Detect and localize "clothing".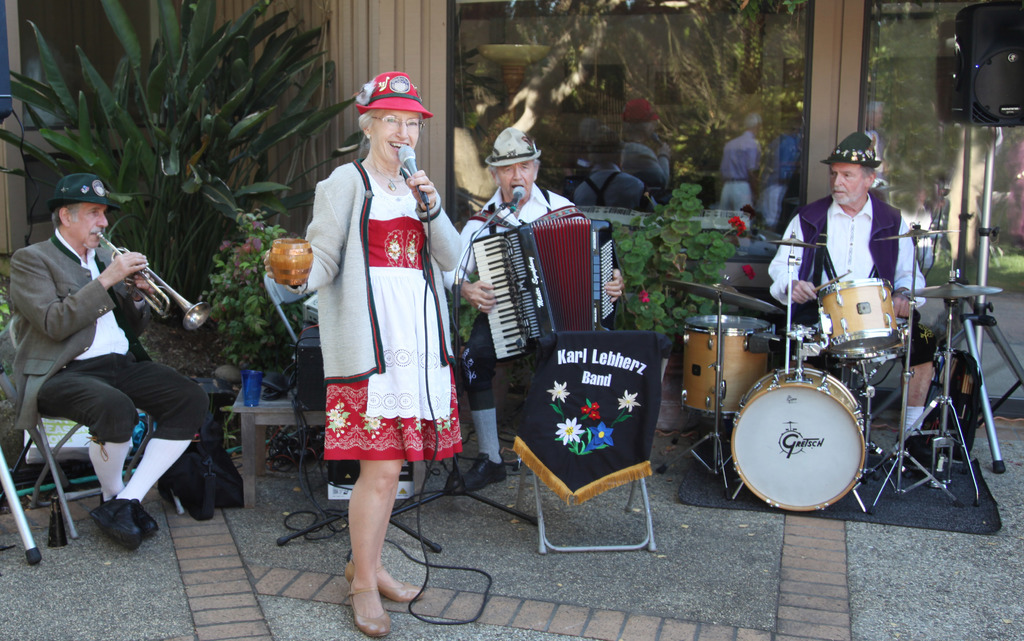
Localized at (left=766, top=191, right=934, bottom=369).
